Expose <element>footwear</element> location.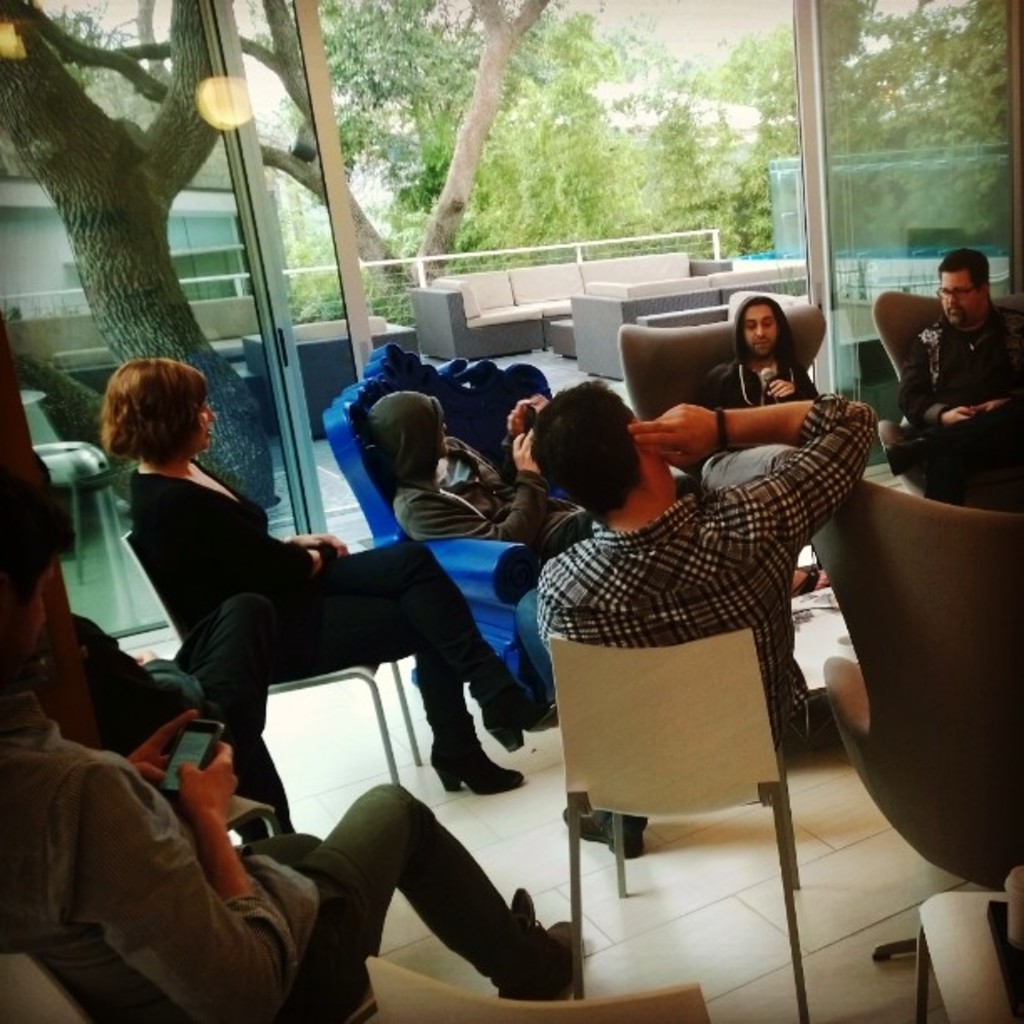
Exposed at x1=422 y1=658 x2=527 y2=793.
